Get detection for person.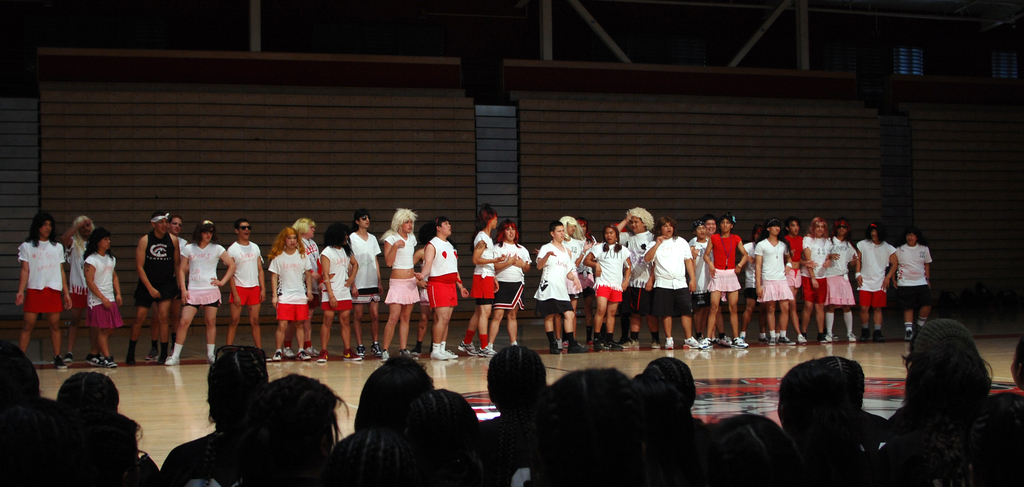
Detection: detection(856, 221, 898, 346).
